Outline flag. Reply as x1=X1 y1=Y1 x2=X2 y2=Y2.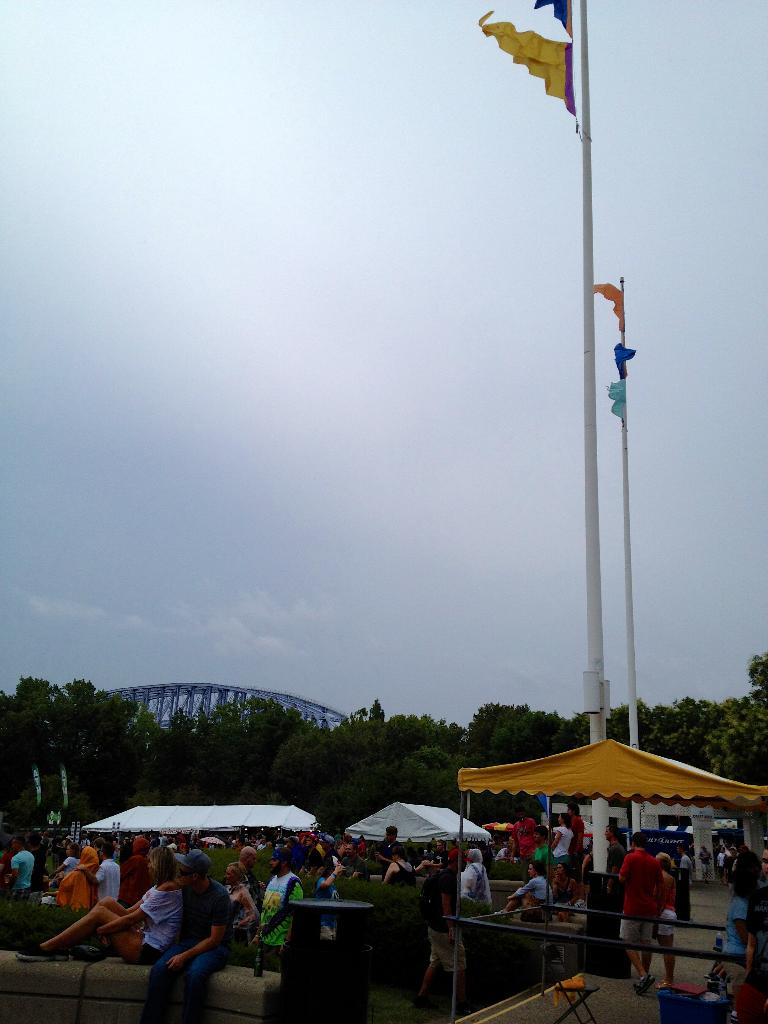
x1=524 y1=0 x2=585 y2=38.
